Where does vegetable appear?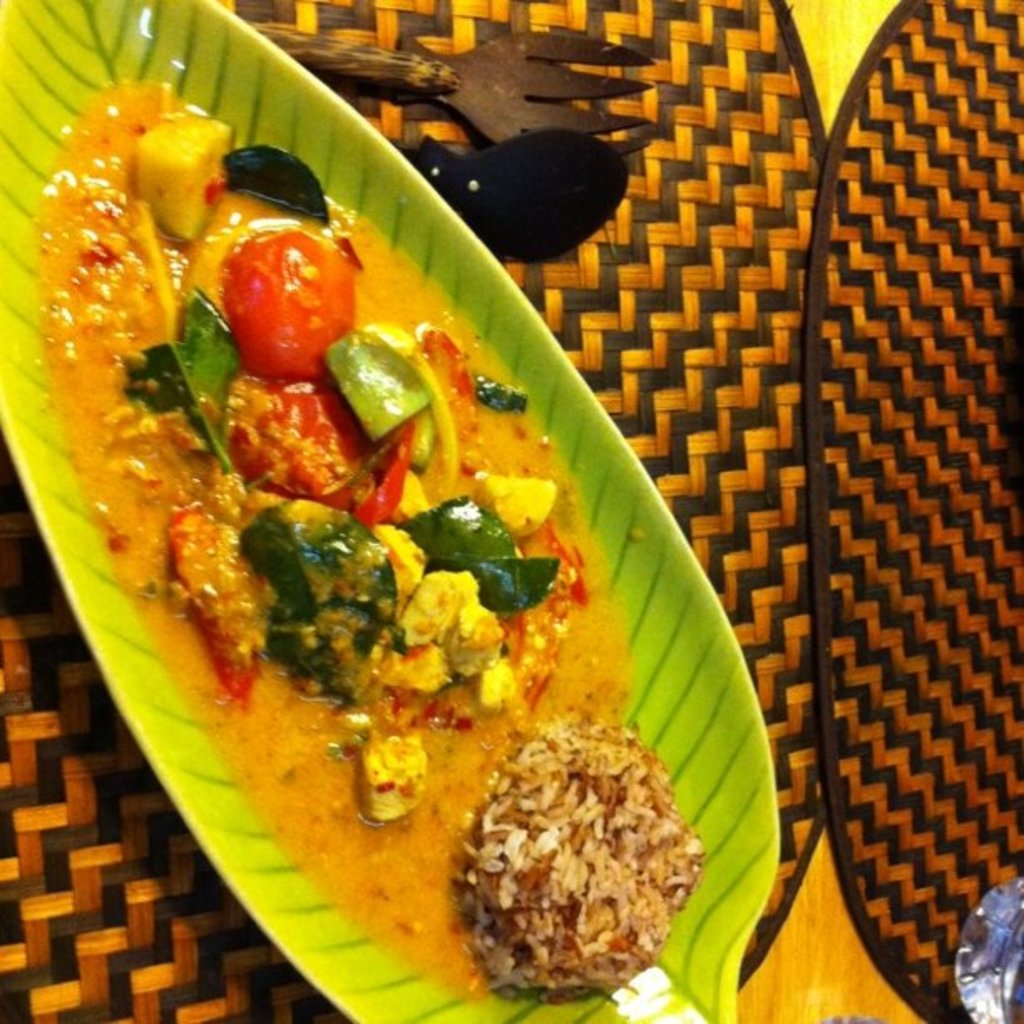
Appears at box=[209, 211, 346, 373].
